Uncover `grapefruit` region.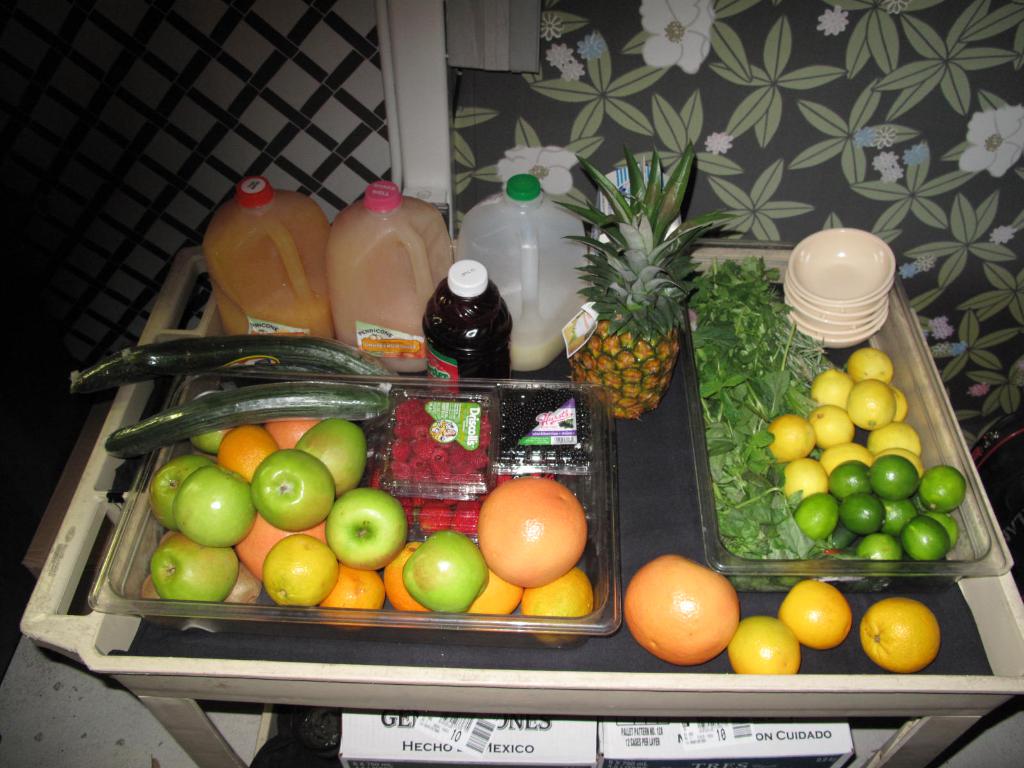
Uncovered: l=865, t=600, r=945, b=681.
